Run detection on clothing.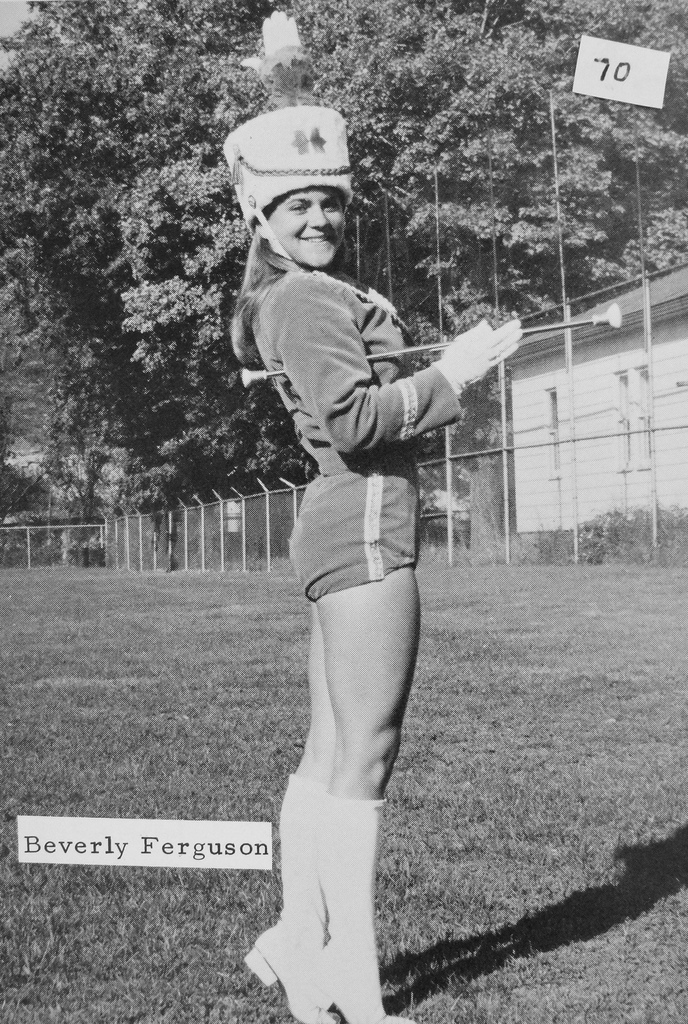
Result: 243,268,470,604.
